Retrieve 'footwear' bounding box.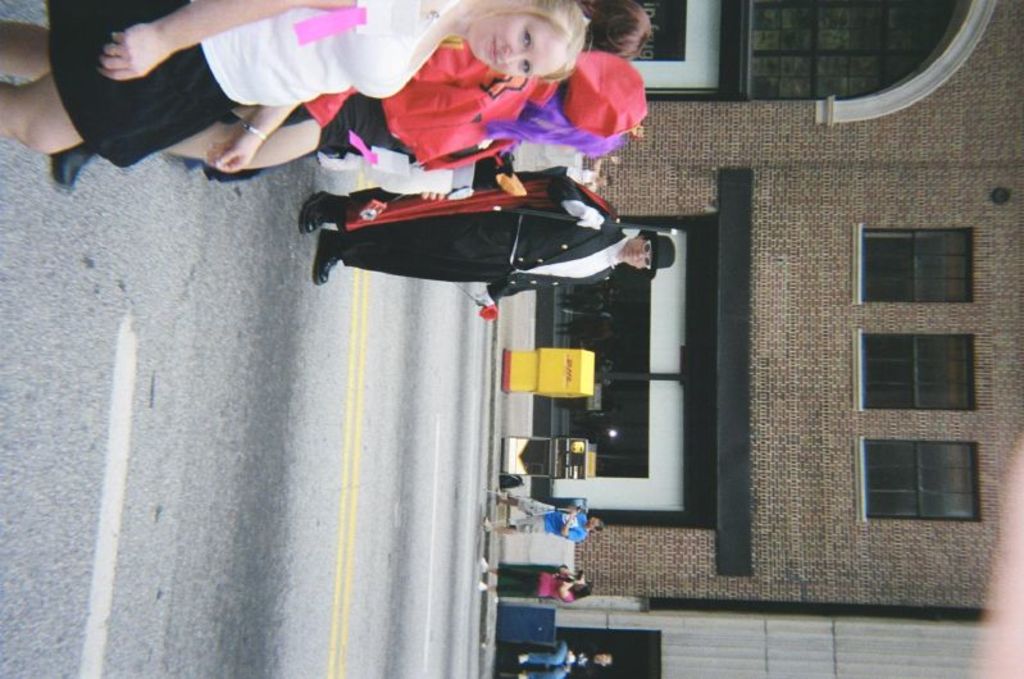
Bounding box: left=311, top=228, right=340, bottom=286.
